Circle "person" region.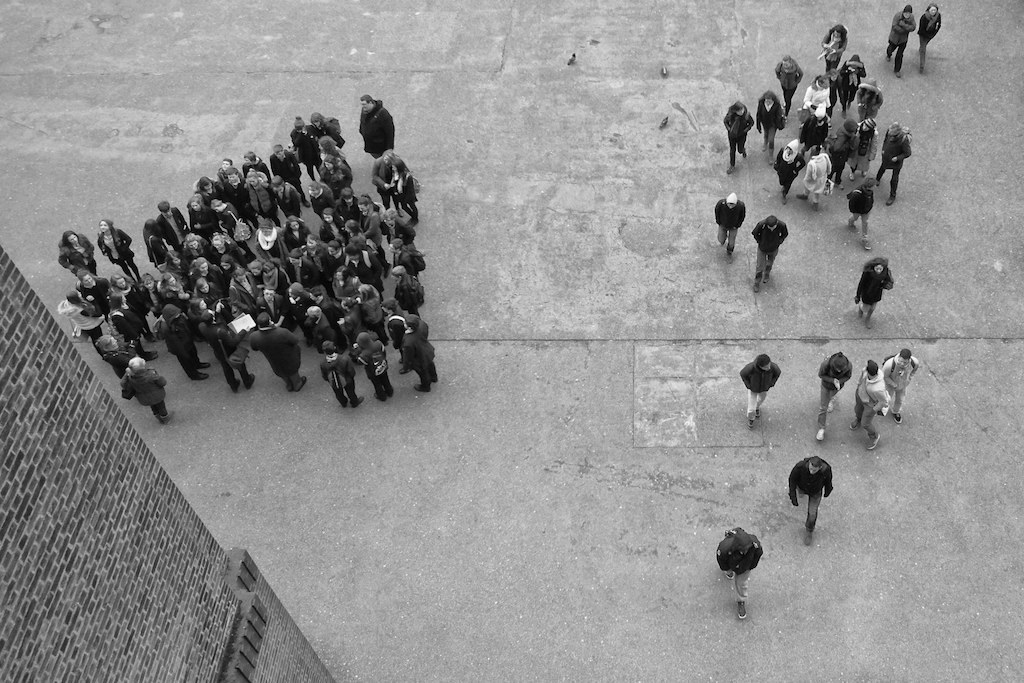
Region: x1=811, y1=348, x2=849, y2=439.
